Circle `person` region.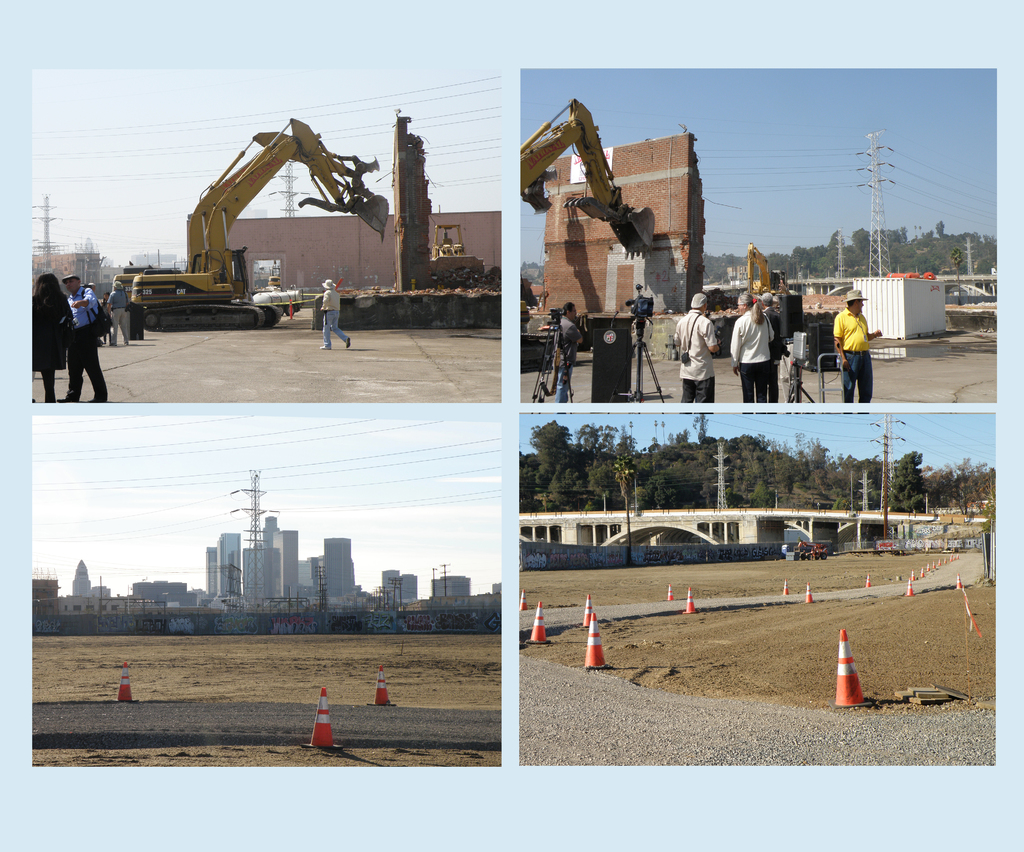
Region: <box>56,273,108,404</box>.
